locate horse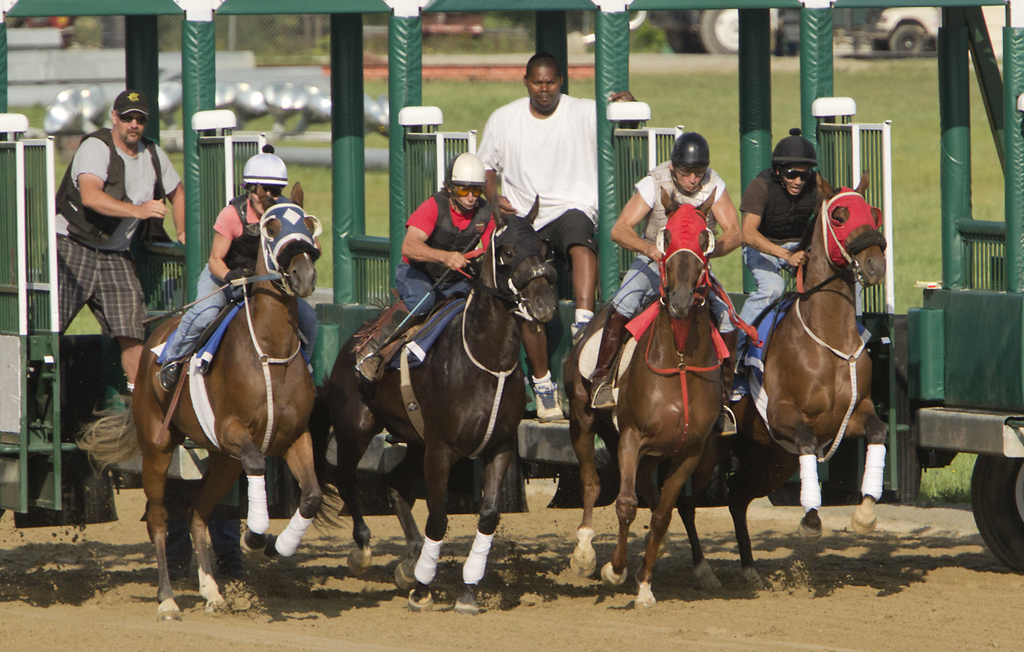
[left=73, top=176, right=321, bottom=621]
